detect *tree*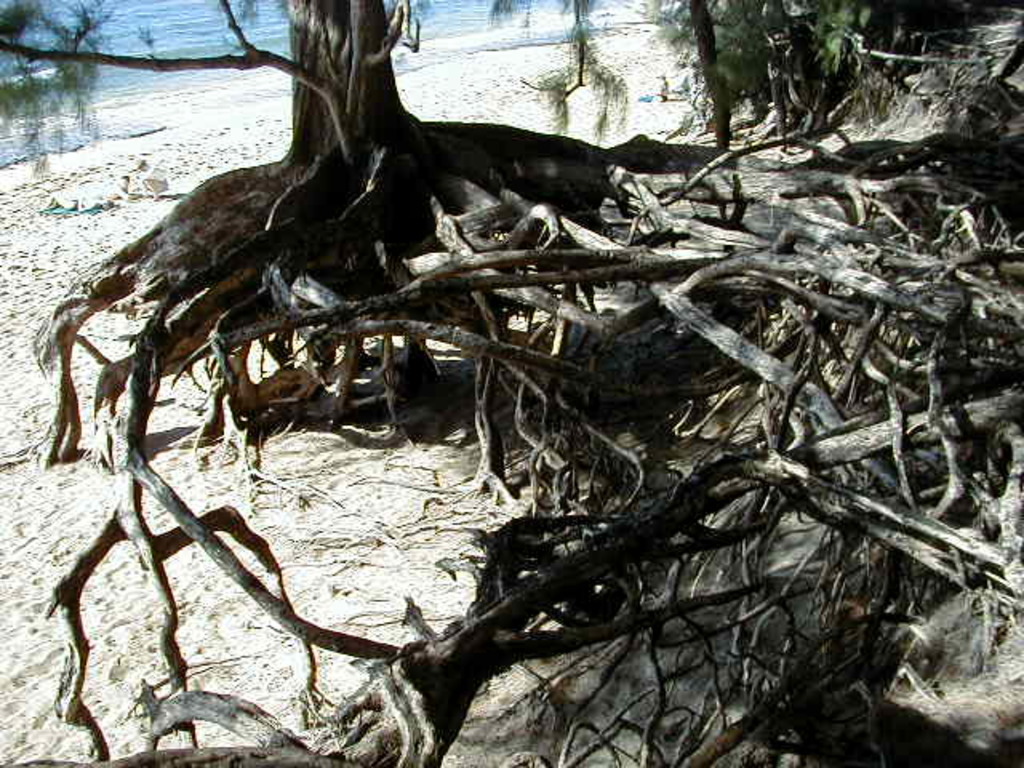
x1=0 y1=0 x2=1022 y2=766
